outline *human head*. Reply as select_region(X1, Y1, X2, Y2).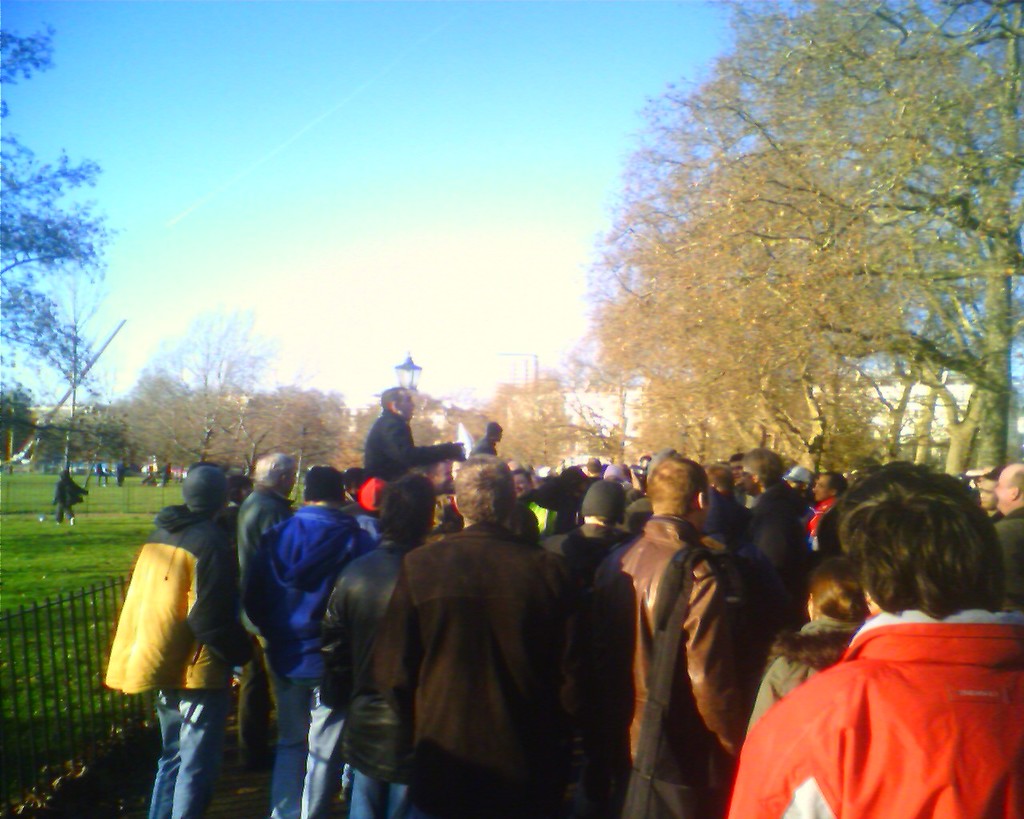
select_region(185, 468, 229, 513).
